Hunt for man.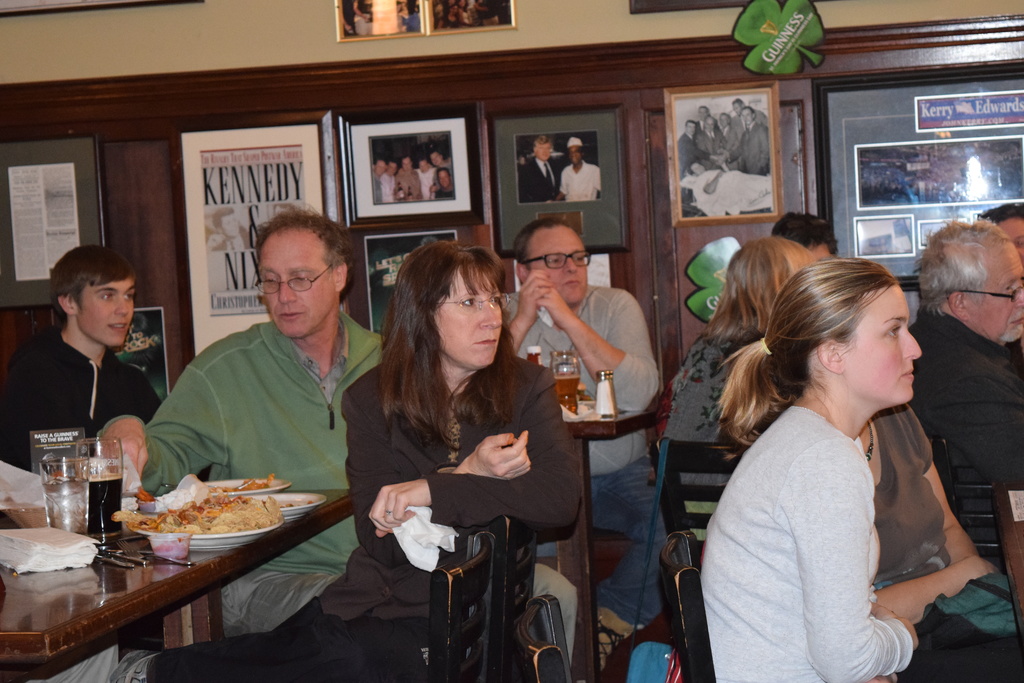
Hunted down at bbox=[740, 110, 767, 177].
